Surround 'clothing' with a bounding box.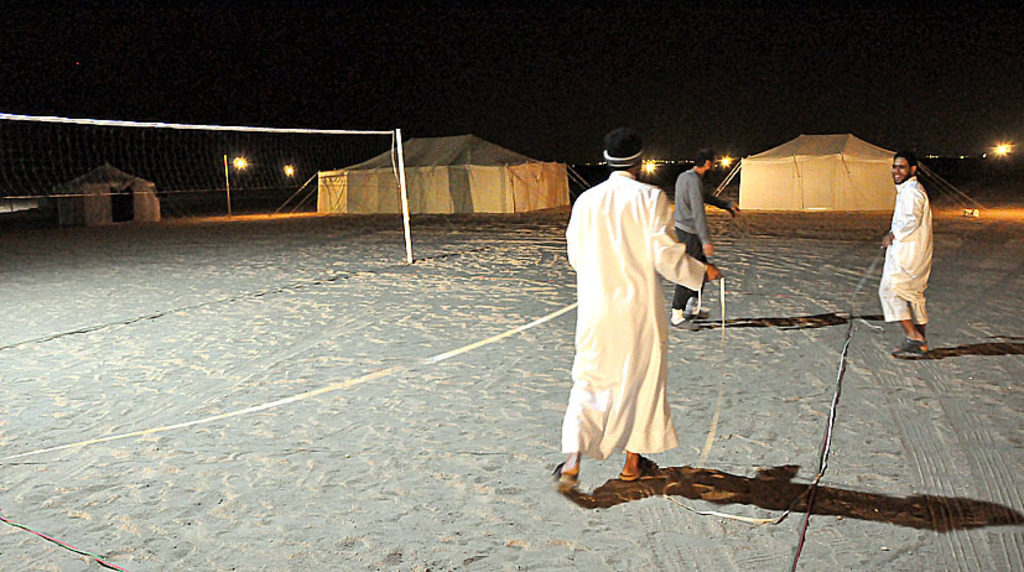
<region>558, 171, 713, 475</region>.
